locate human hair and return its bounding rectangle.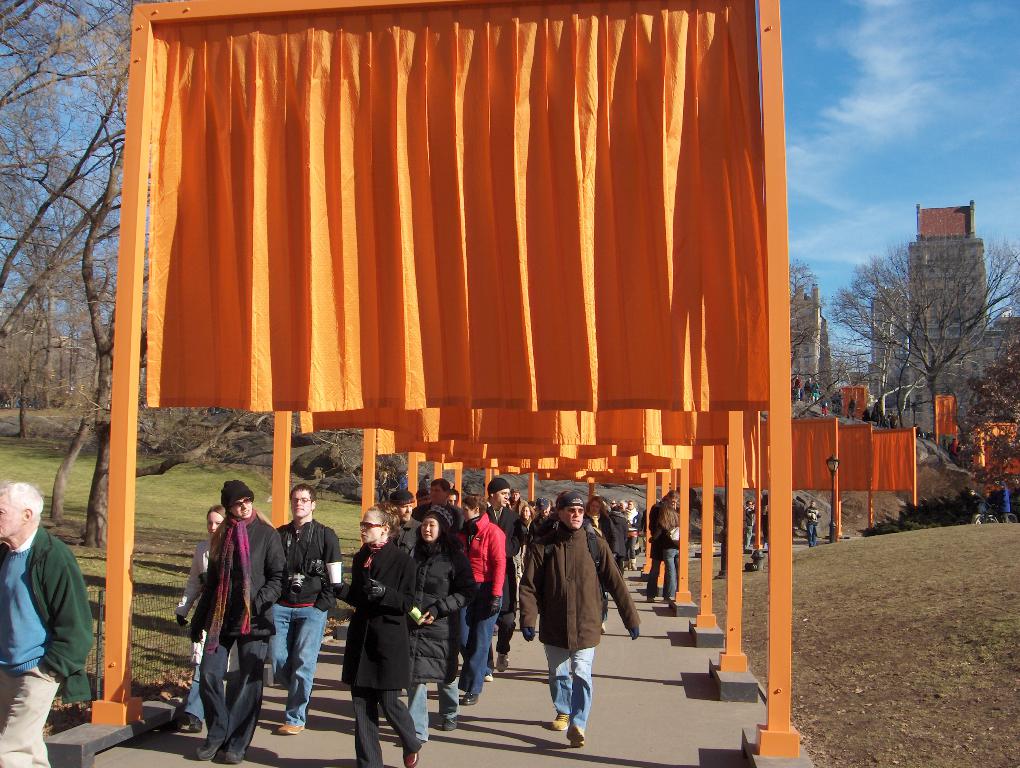
bbox=(0, 483, 43, 521).
